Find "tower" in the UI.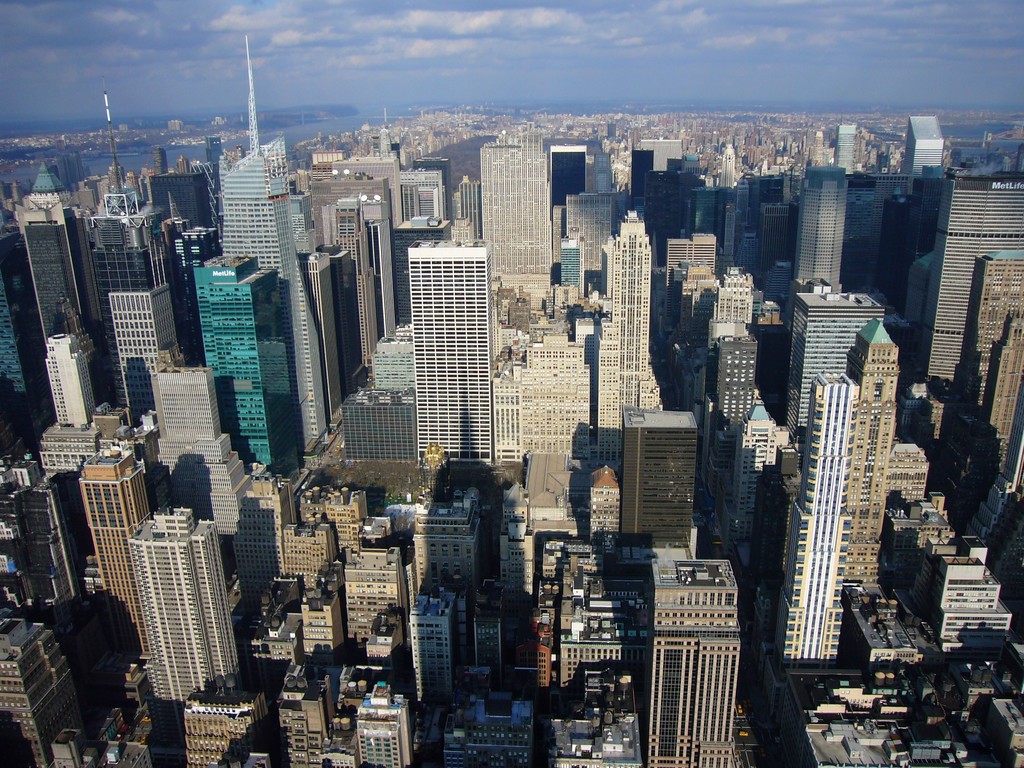
UI element at detection(794, 167, 852, 285).
